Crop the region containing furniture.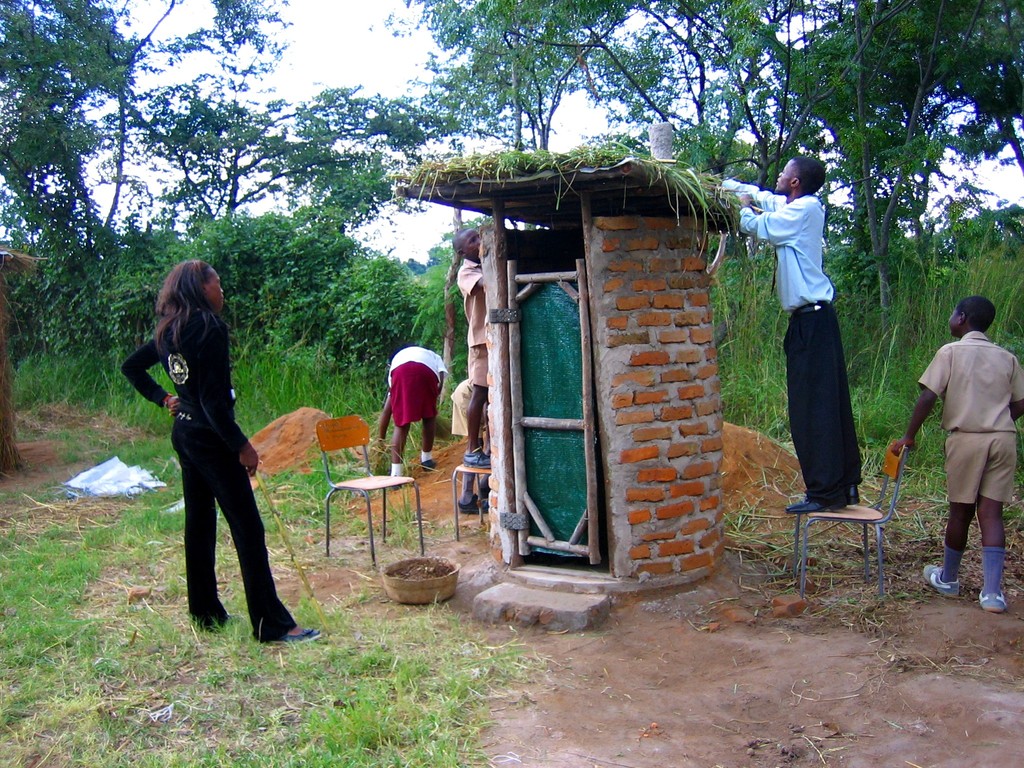
Crop region: [800, 441, 909, 600].
